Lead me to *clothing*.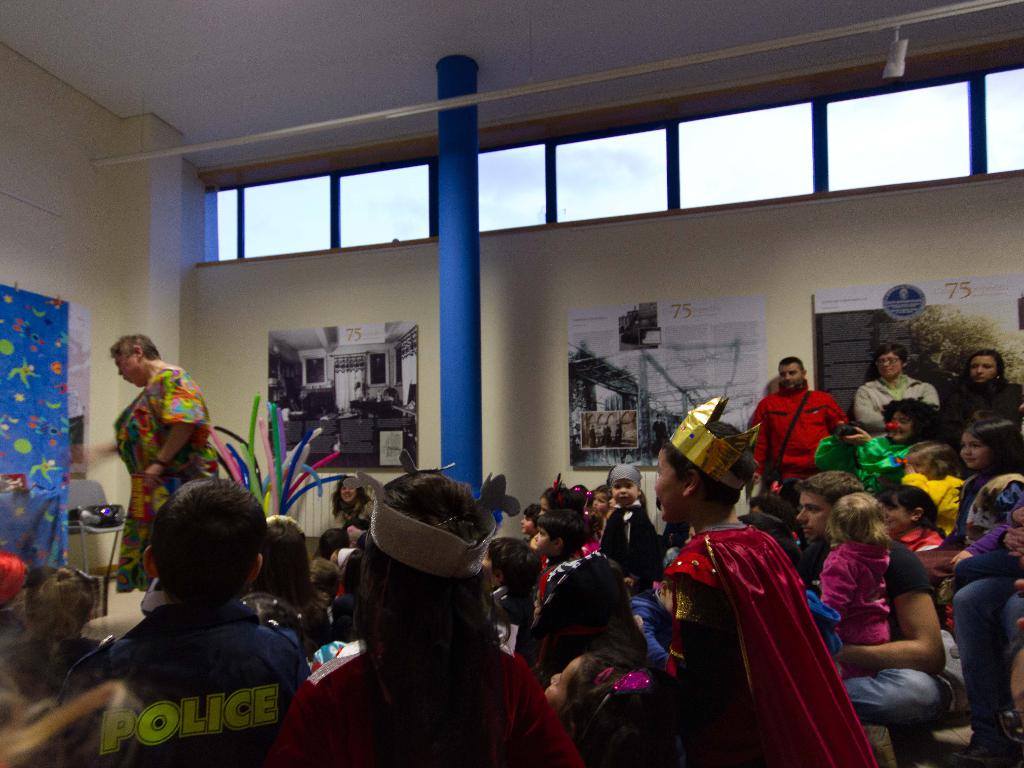
Lead to rect(947, 379, 1023, 477).
